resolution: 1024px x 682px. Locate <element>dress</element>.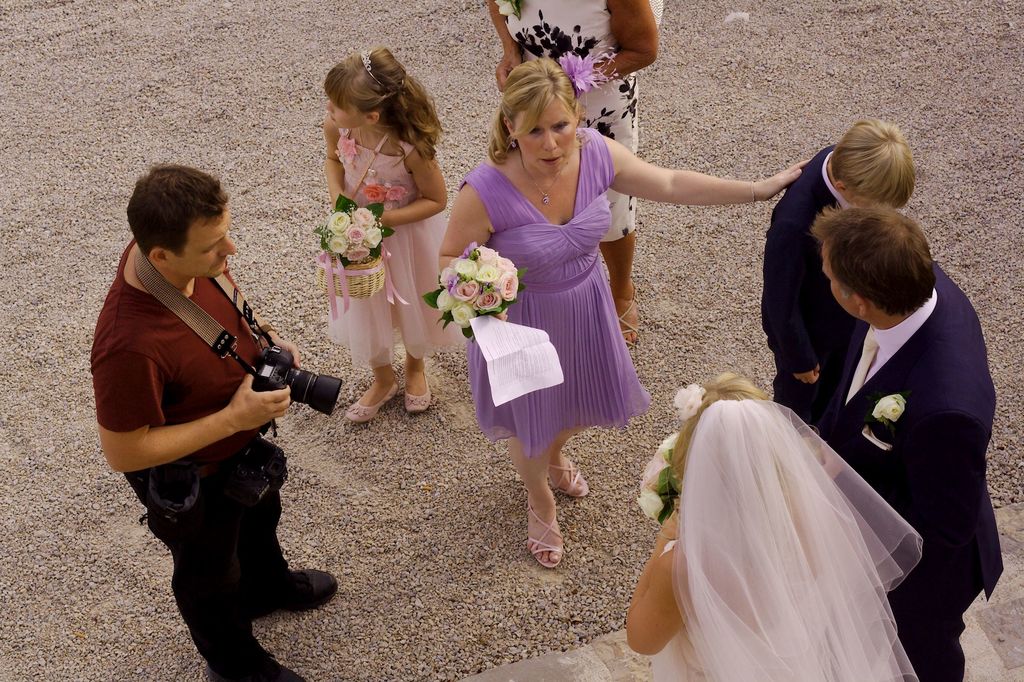
[328, 131, 461, 368].
